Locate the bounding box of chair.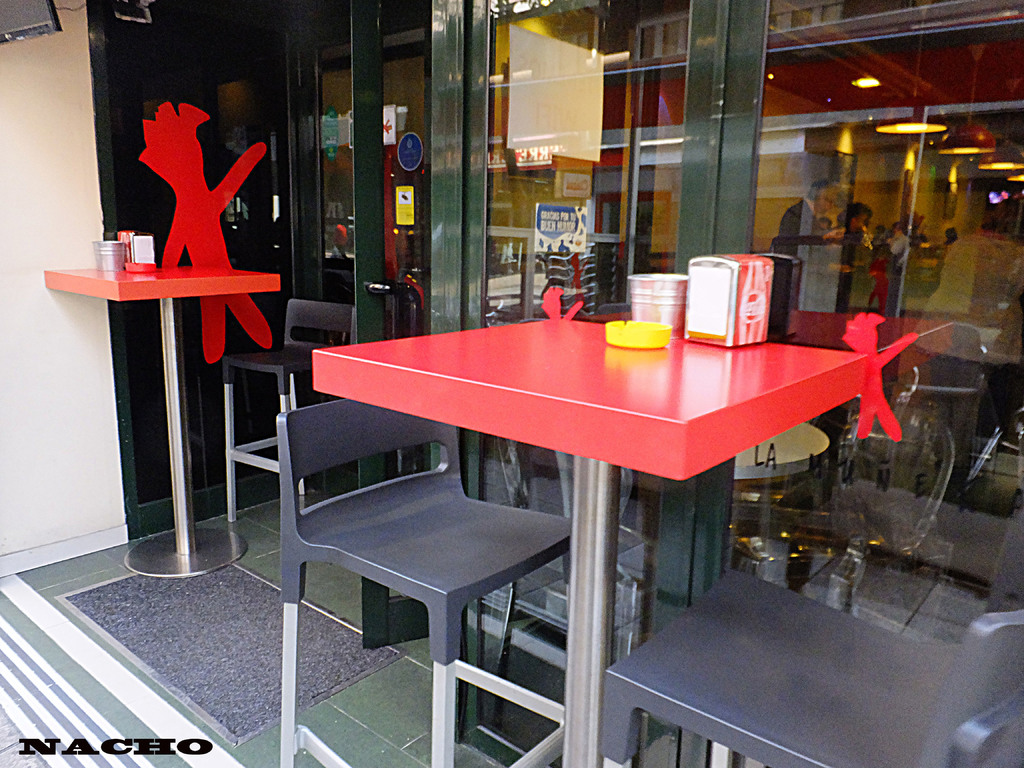
Bounding box: left=276, top=399, right=580, bottom=767.
